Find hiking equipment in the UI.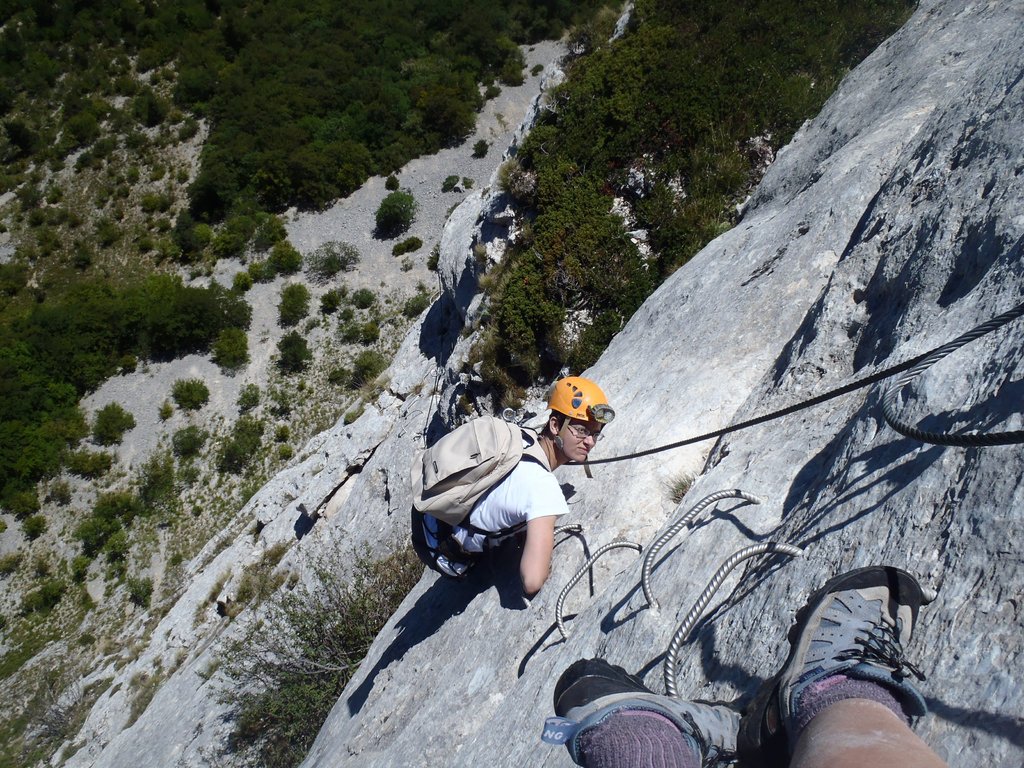
UI element at [x1=383, y1=404, x2=529, y2=527].
